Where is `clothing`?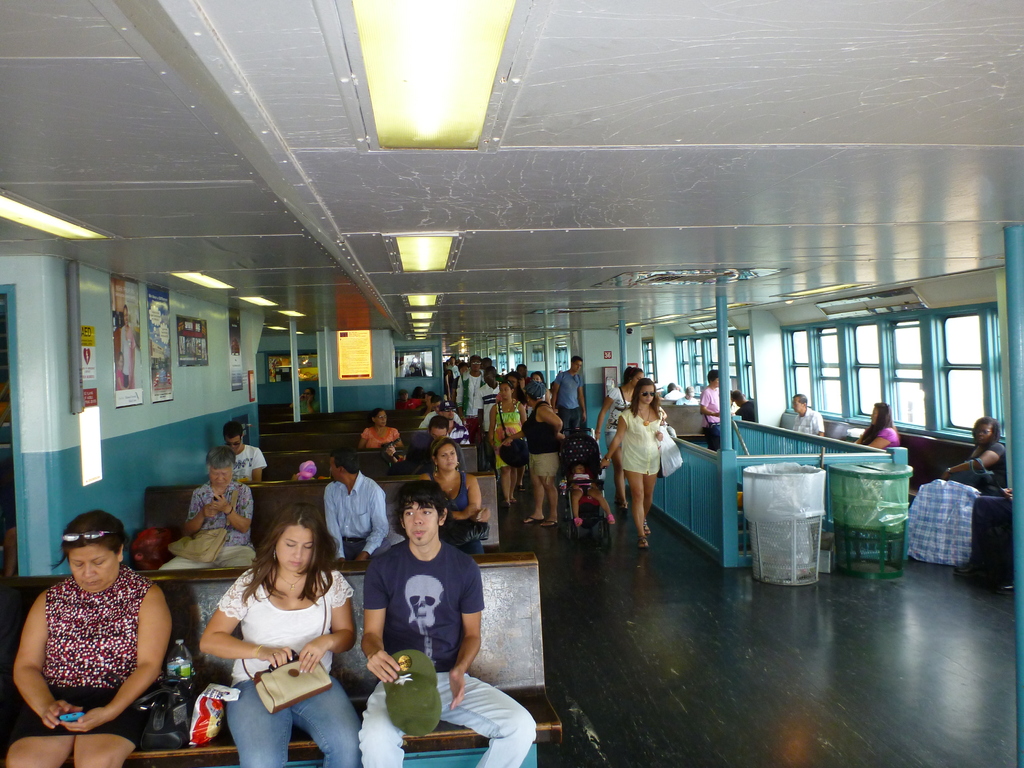
detection(477, 385, 501, 458).
